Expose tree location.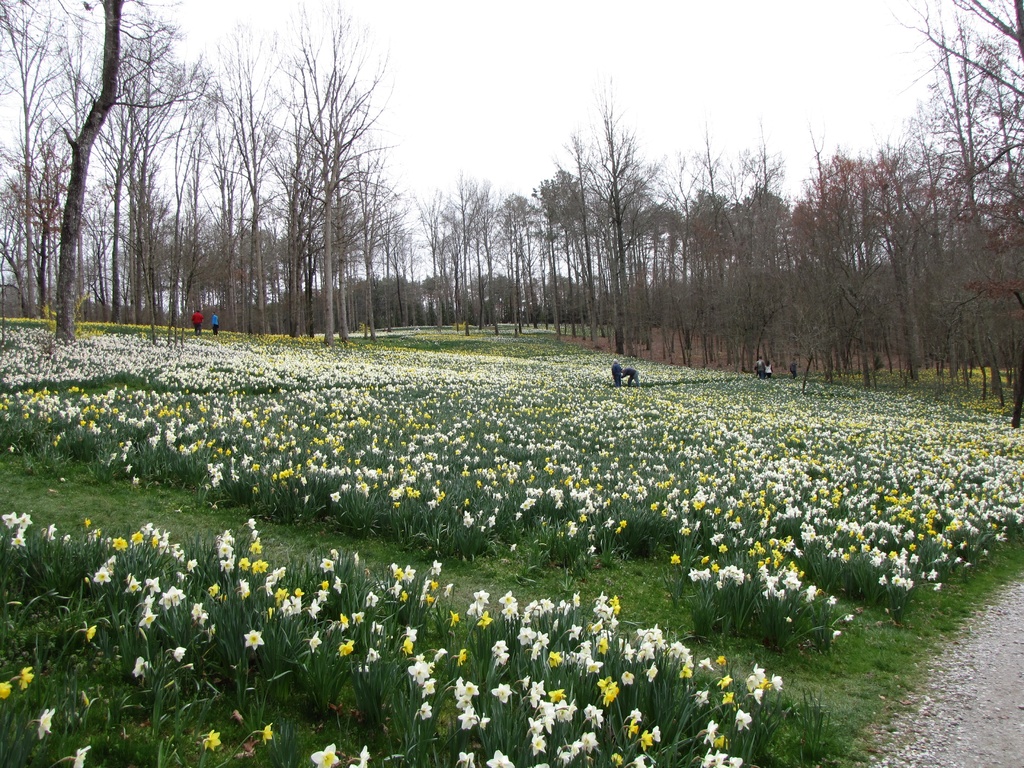
Exposed at rect(799, 122, 842, 380).
